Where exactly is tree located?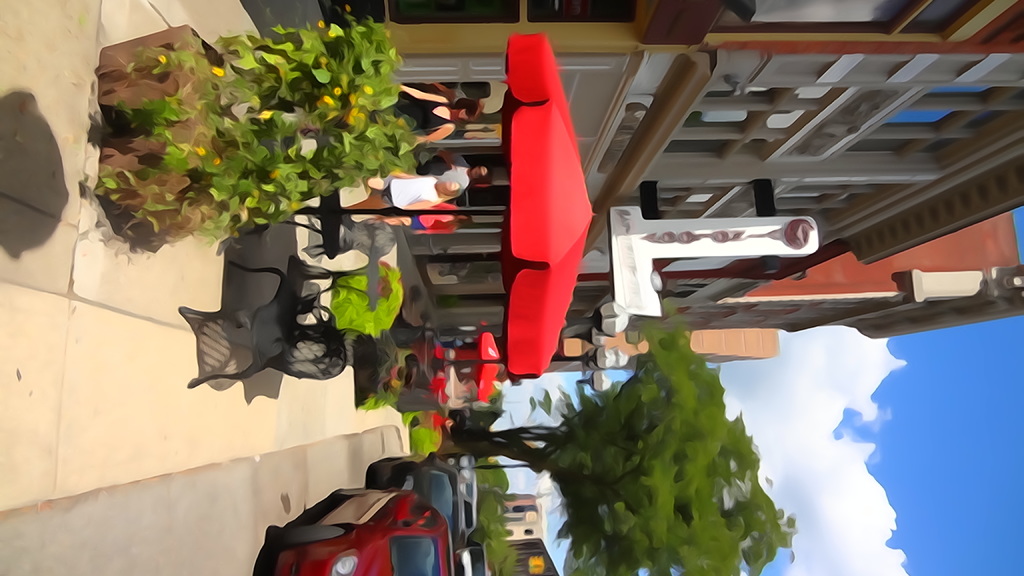
Its bounding box is (left=458, top=317, right=794, bottom=575).
